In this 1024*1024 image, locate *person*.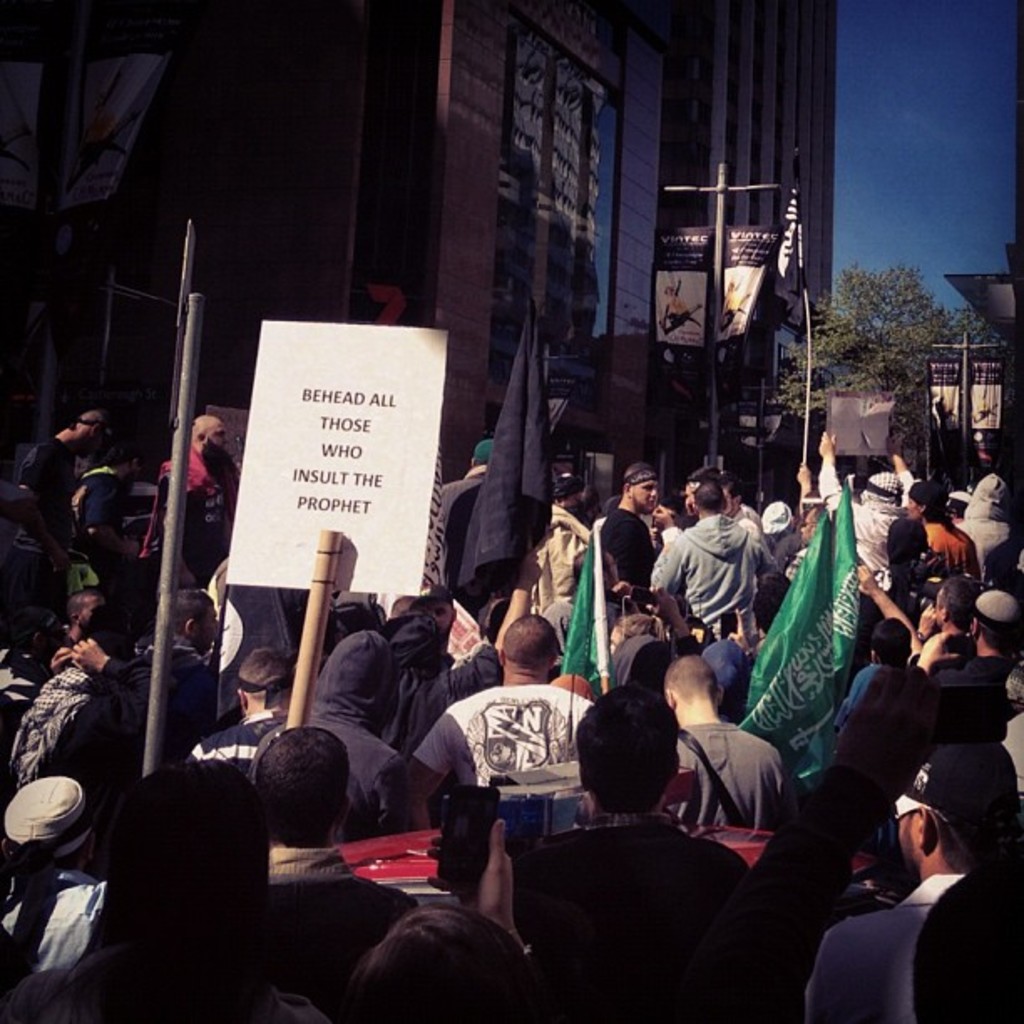
Bounding box: bbox=[813, 428, 910, 599].
